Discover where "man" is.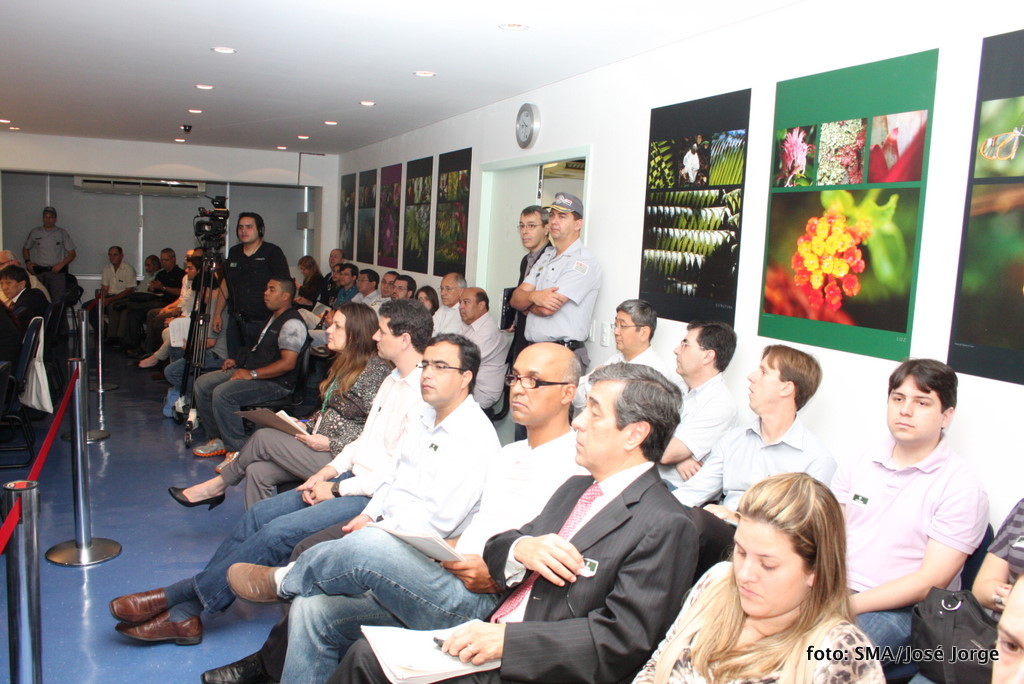
Discovered at BBox(492, 204, 544, 450).
